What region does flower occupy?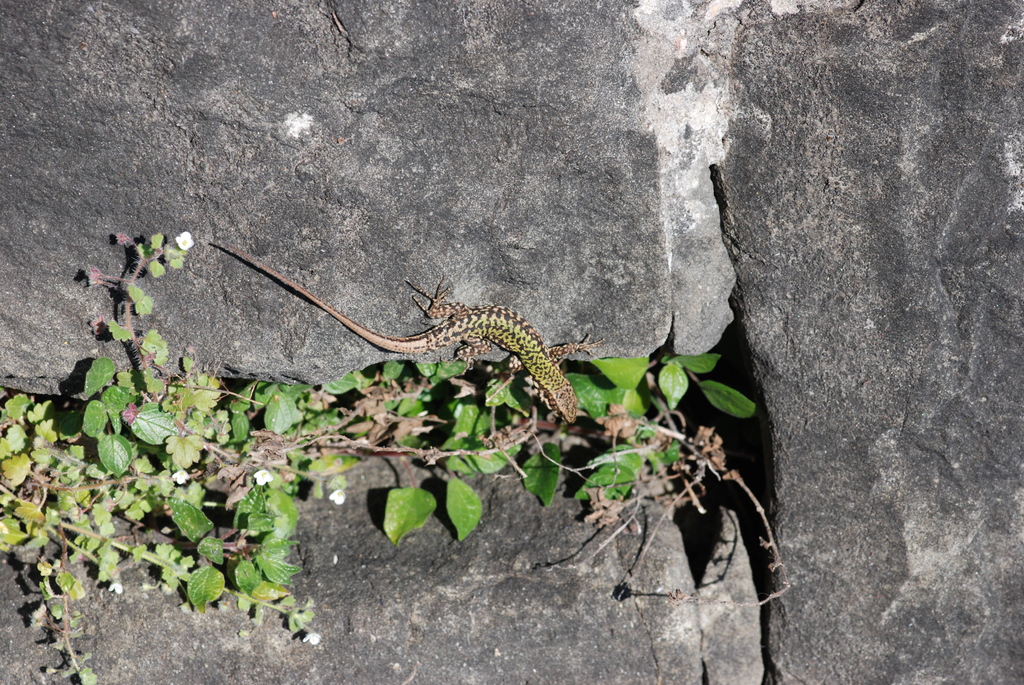
(left=329, top=489, right=345, bottom=506).
